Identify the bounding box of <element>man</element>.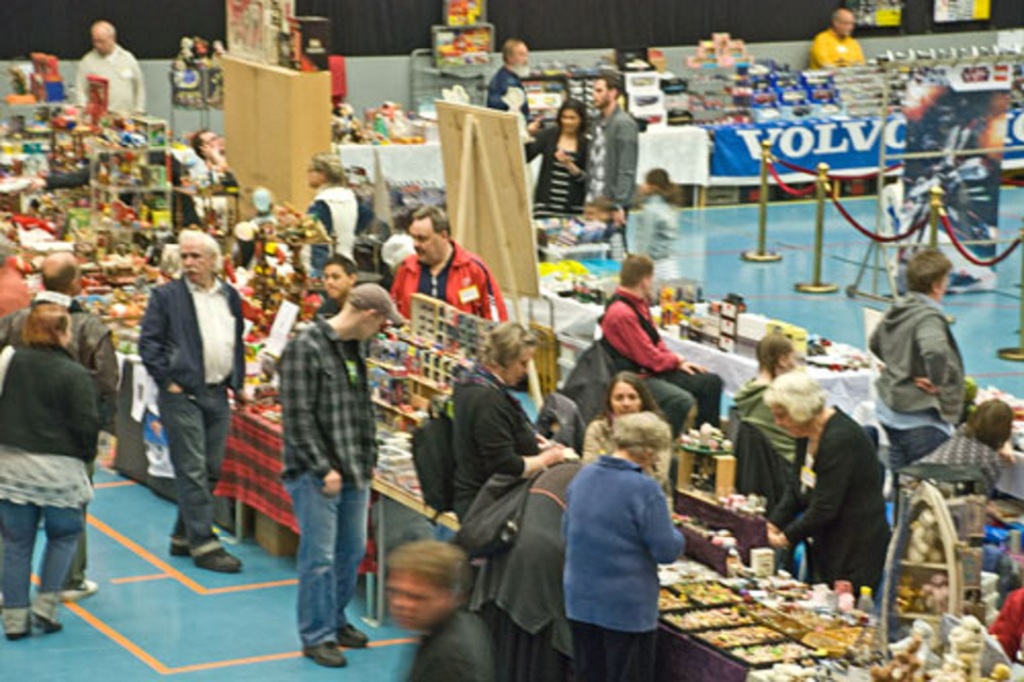
crop(0, 250, 120, 598).
